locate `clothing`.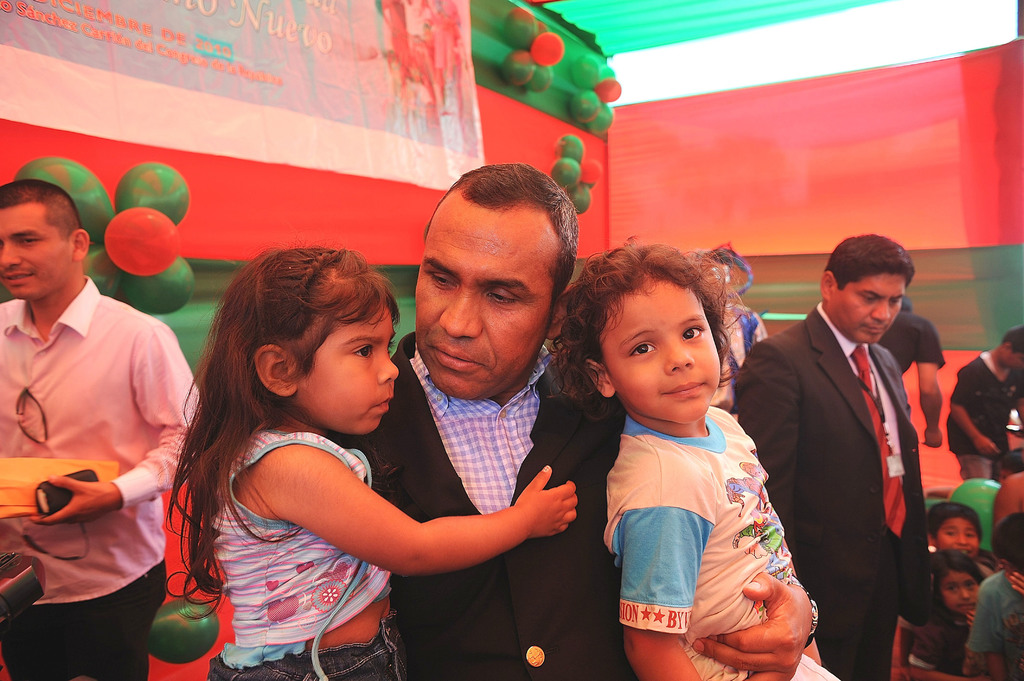
Bounding box: 733 301 934 680.
